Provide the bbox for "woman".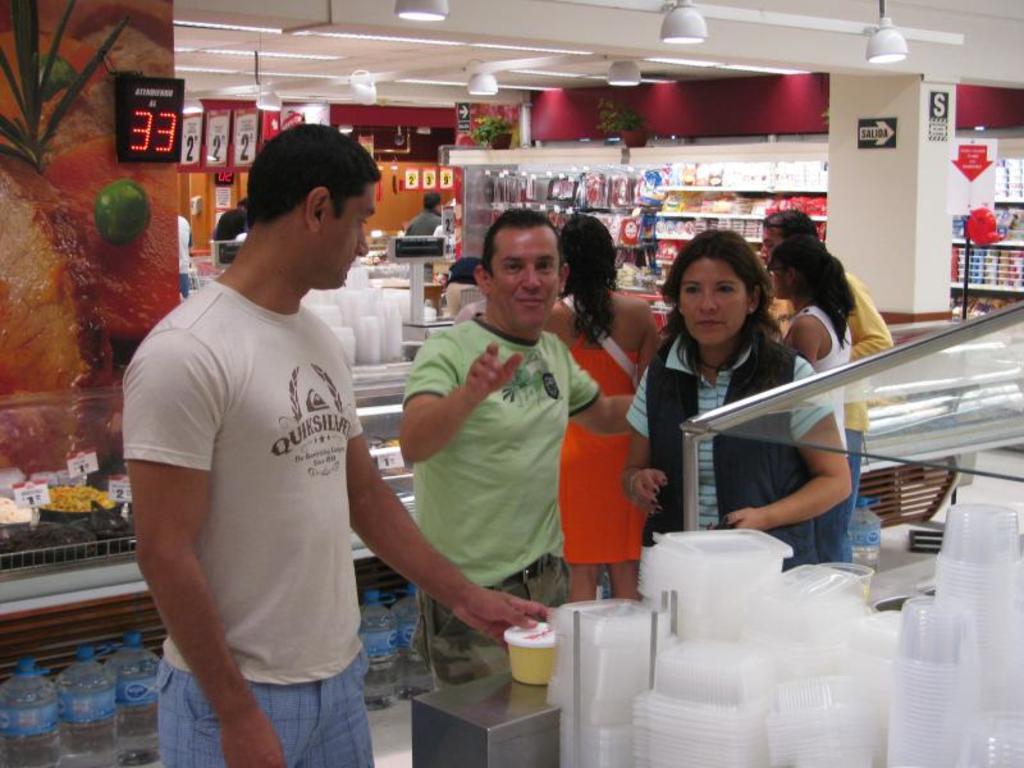
rect(764, 232, 878, 566).
